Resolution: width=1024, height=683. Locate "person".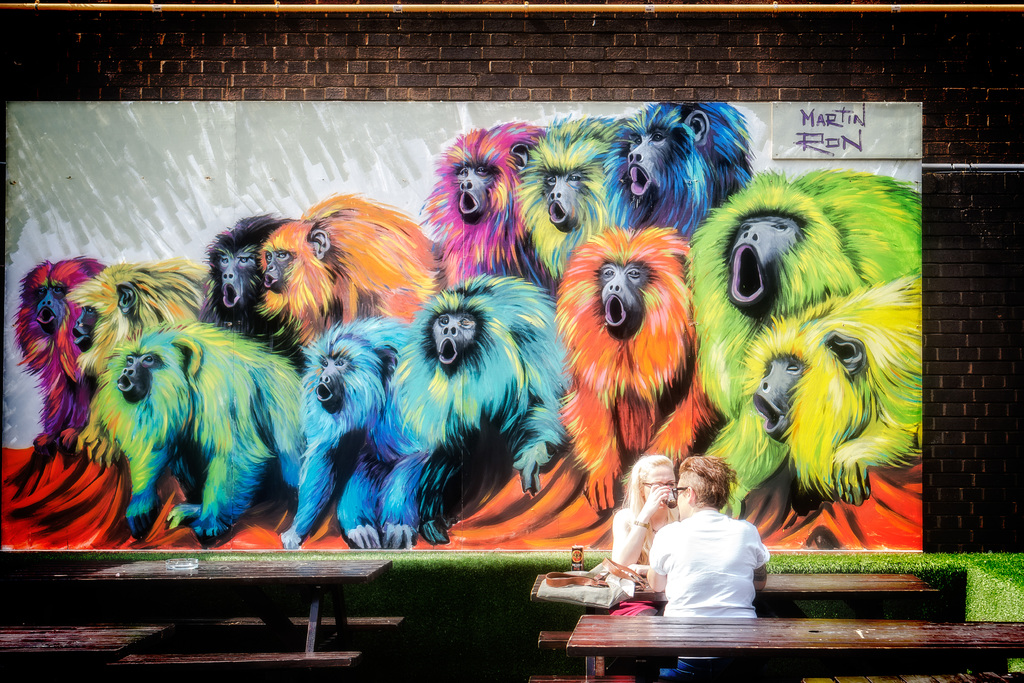
Rect(612, 454, 673, 597).
